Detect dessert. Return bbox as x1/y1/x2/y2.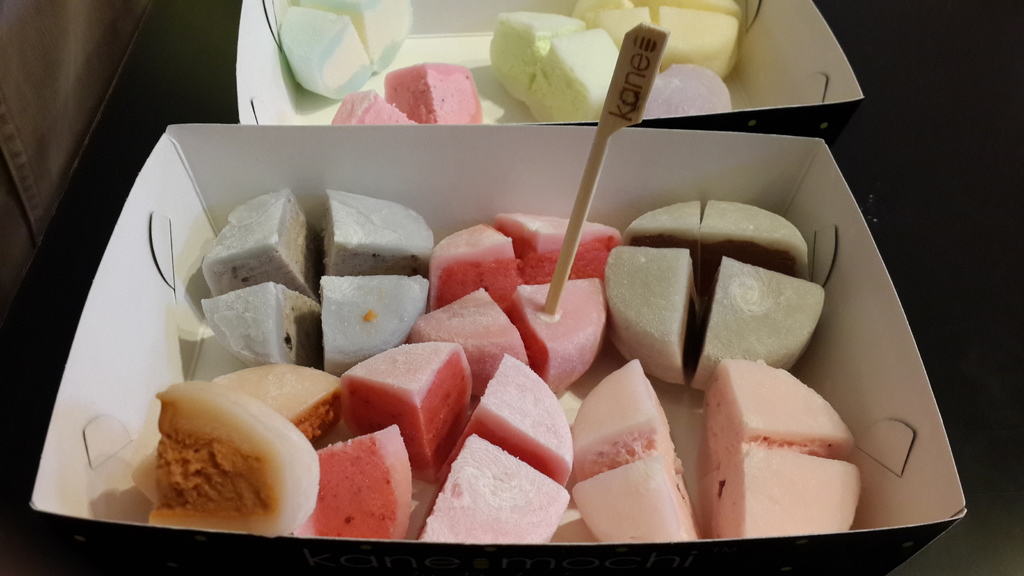
636/66/731/124.
